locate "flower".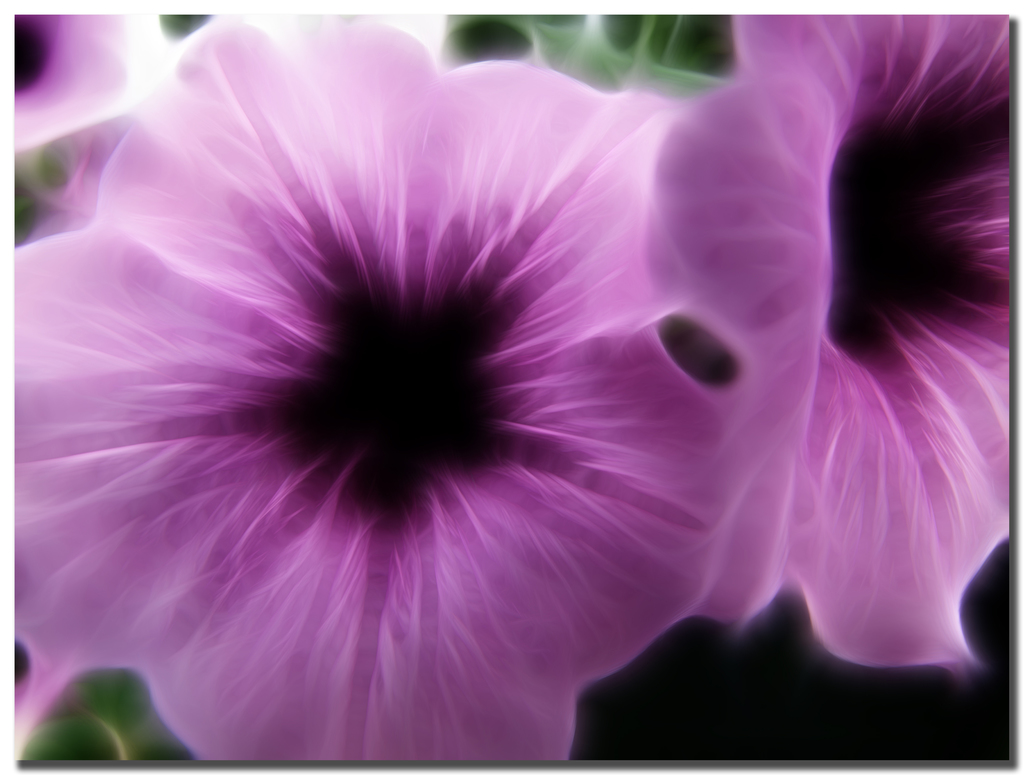
Bounding box: <region>13, 17, 727, 768</region>.
